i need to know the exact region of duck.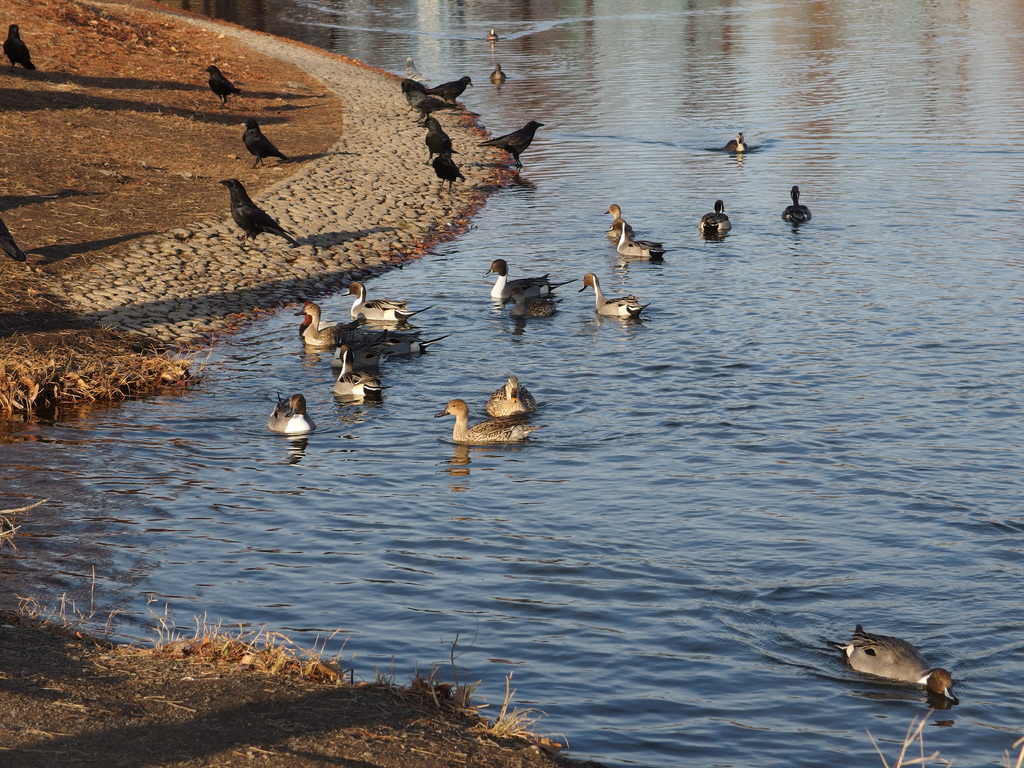
Region: (left=435, top=399, right=534, bottom=460).
